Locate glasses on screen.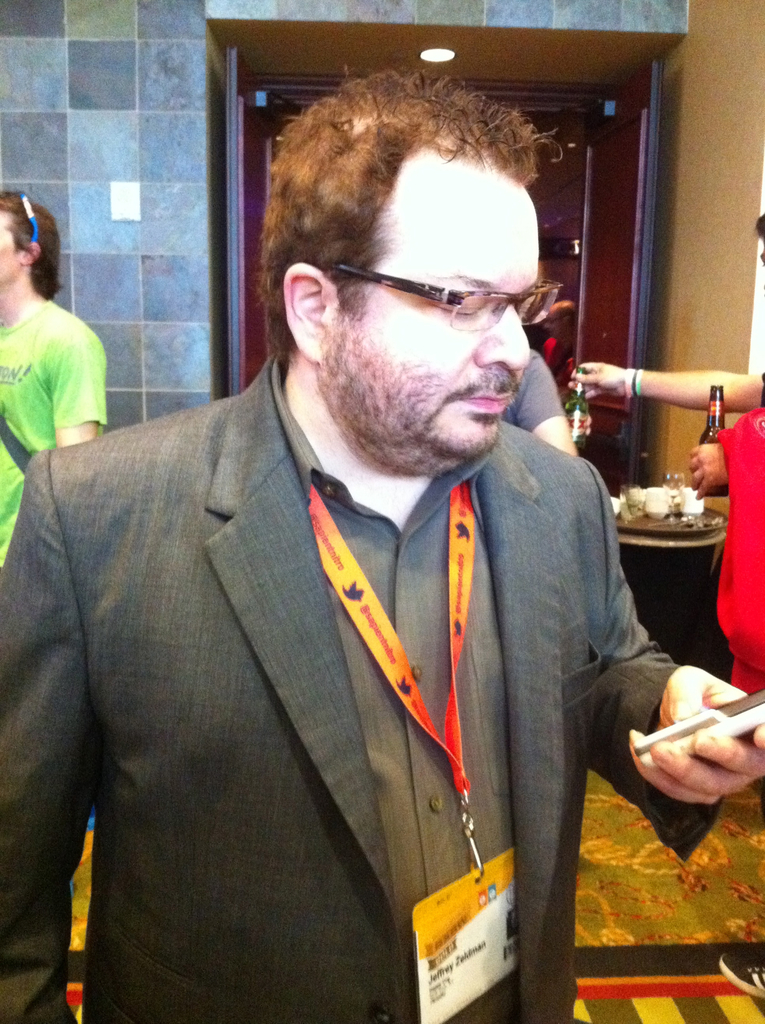
On screen at box(0, 189, 42, 242).
